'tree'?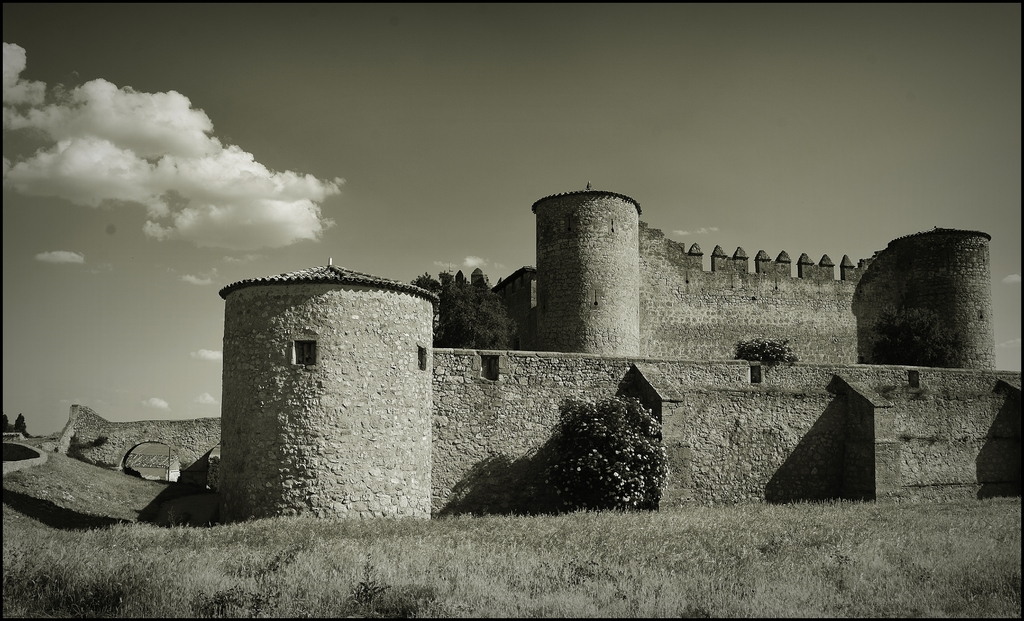
box=[401, 262, 524, 356]
